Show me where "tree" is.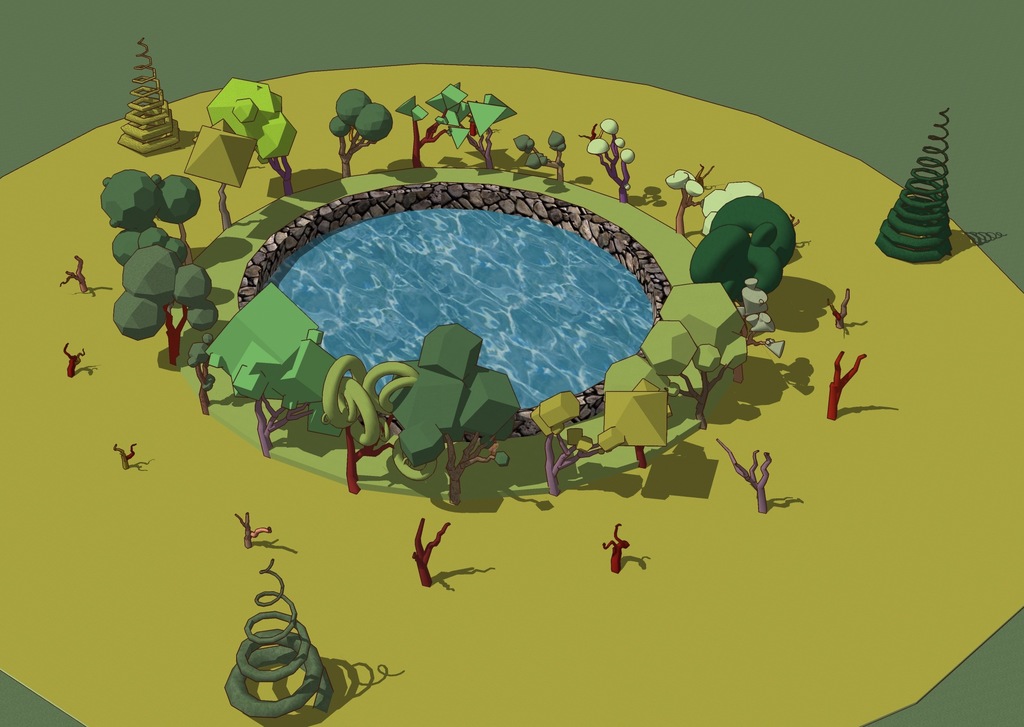
"tree" is at [left=573, top=113, right=639, bottom=204].
